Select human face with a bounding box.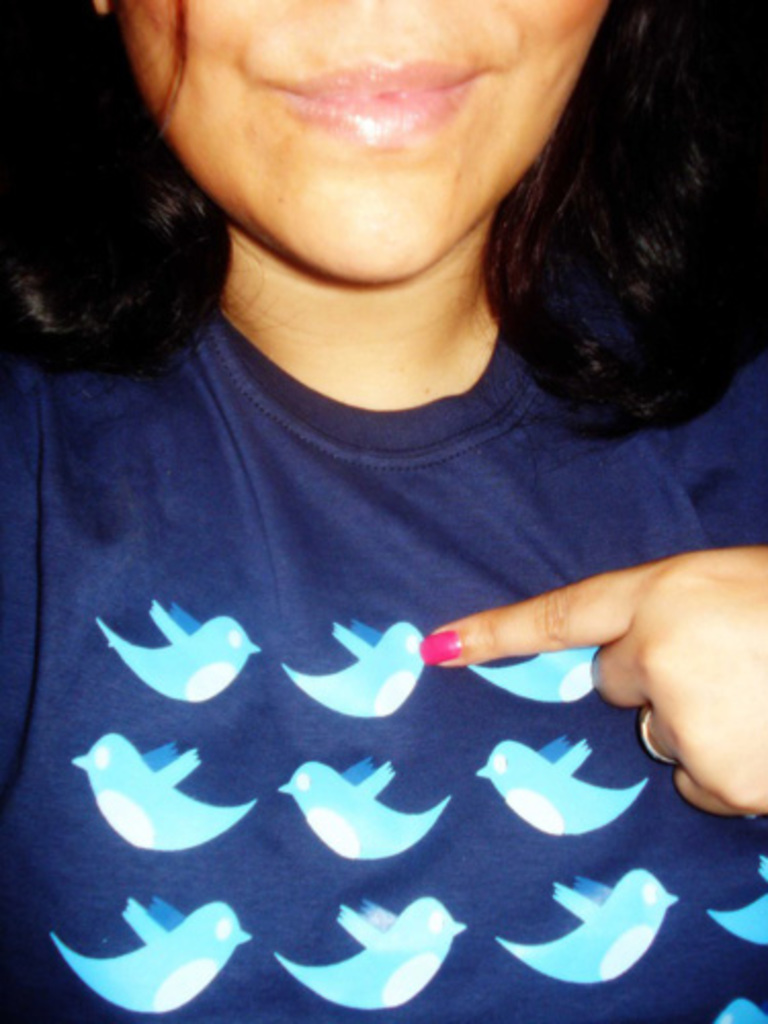
[left=125, top=0, right=608, bottom=285].
